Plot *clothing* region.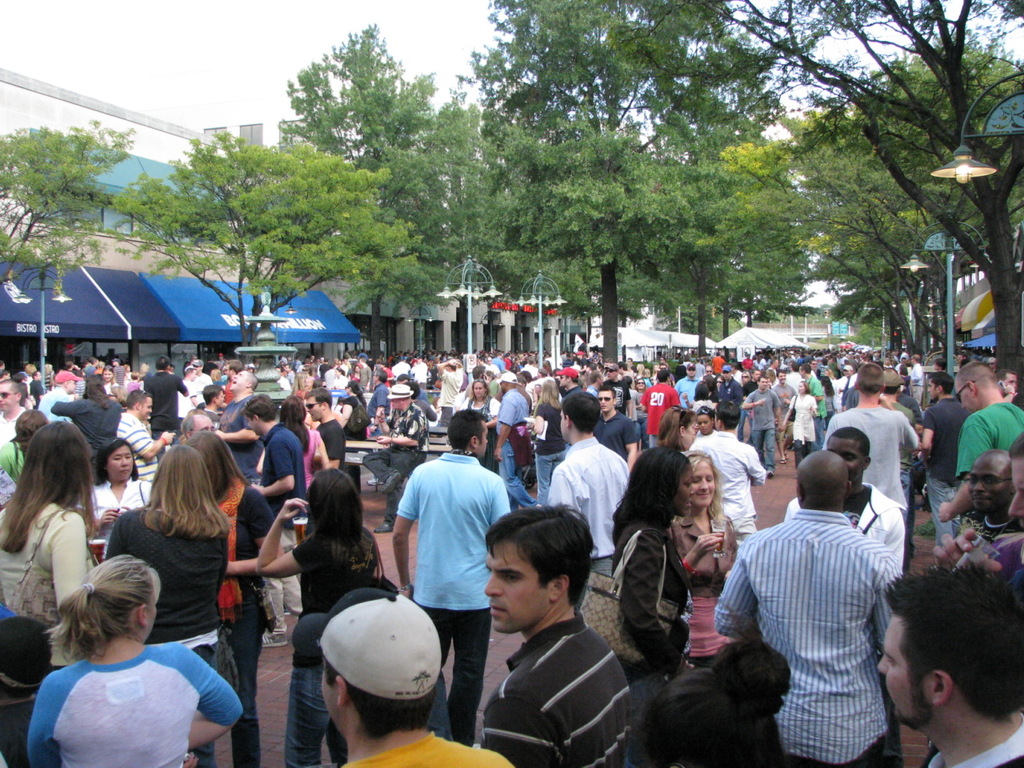
Plotted at crop(95, 514, 223, 758).
